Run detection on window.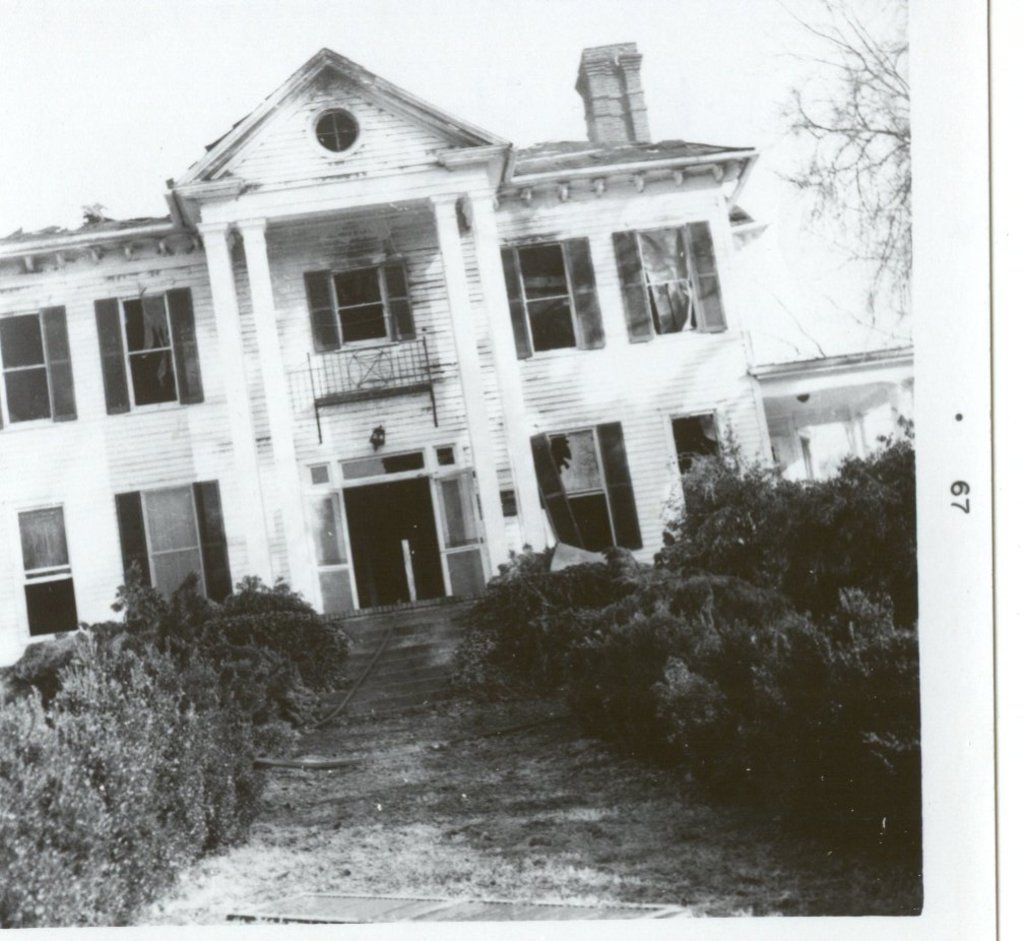
Result: crop(116, 480, 227, 595).
